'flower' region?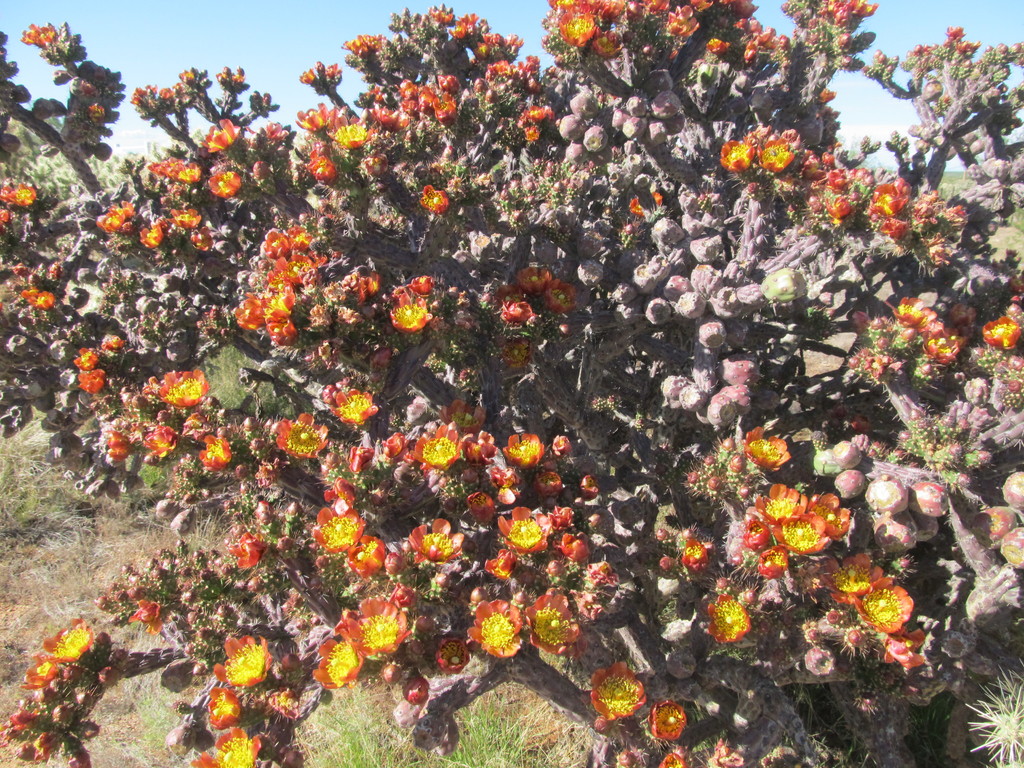
[x1=209, y1=173, x2=243, y2=201]
